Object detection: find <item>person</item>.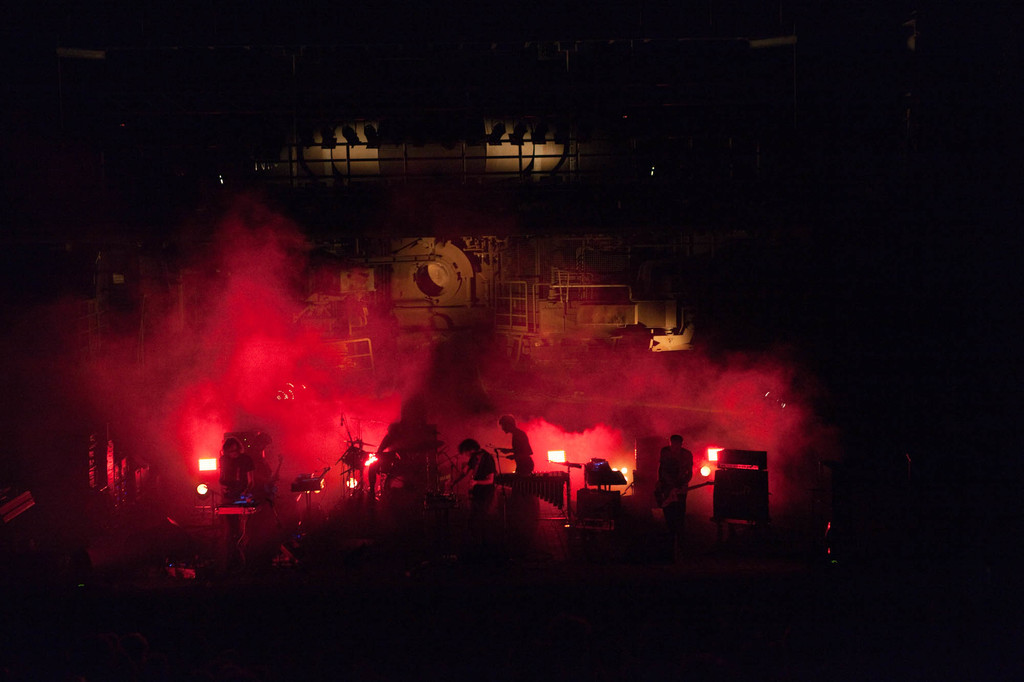
<box>497,412,538,519</box>.
